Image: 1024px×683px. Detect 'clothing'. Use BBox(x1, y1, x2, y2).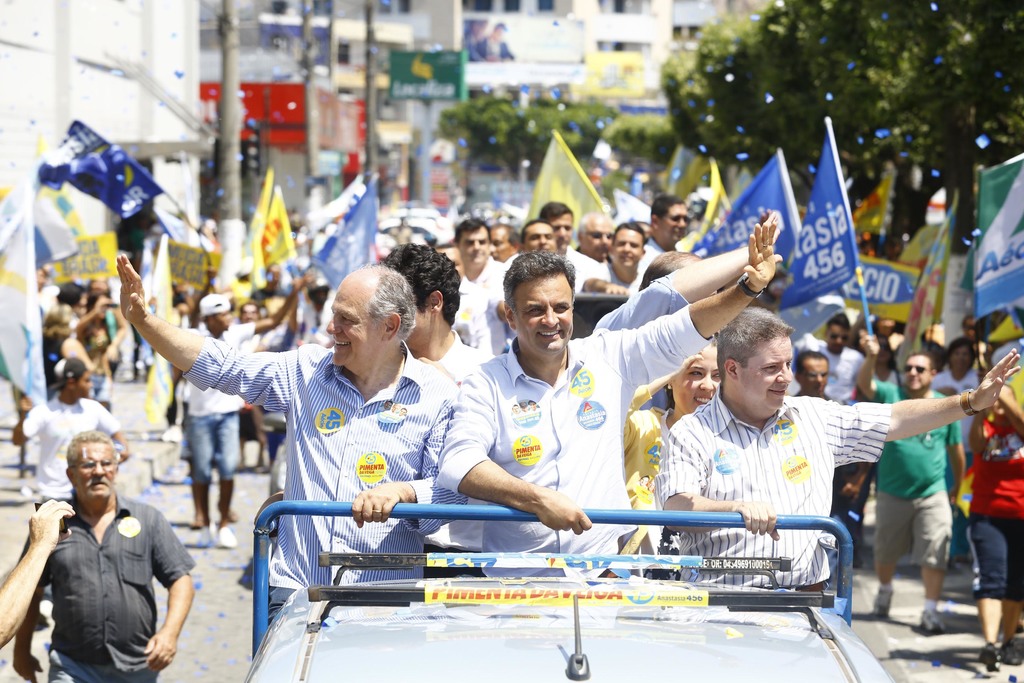
BBox(189, 411, 243, 486).
